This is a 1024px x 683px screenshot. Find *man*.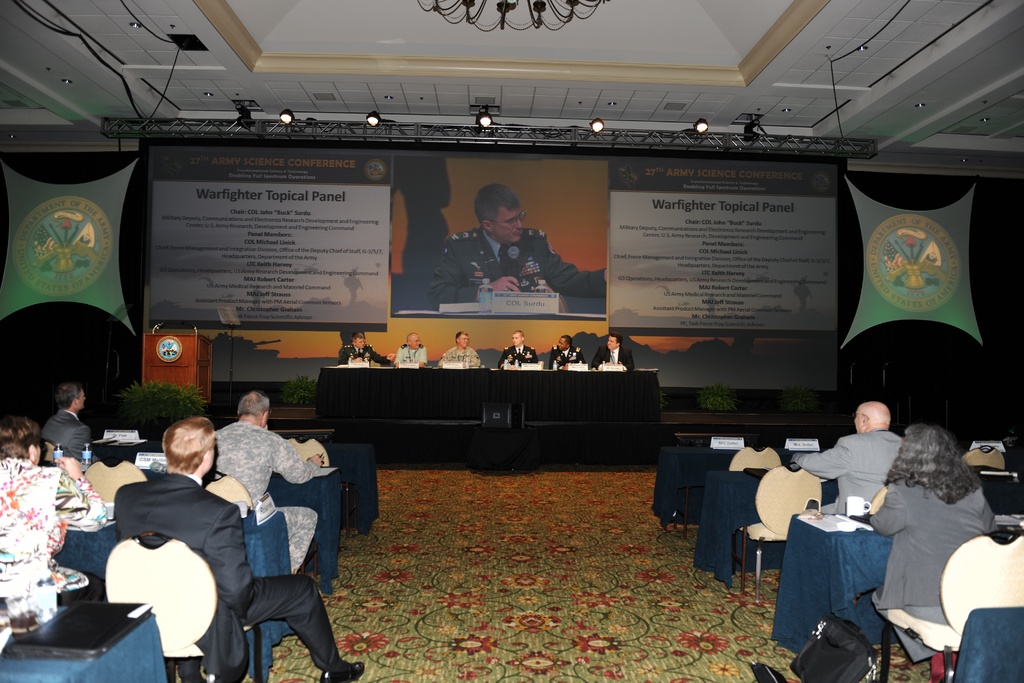
Bounding box: {"x1": 495, "y1": 330, "x2": 538, "y2": 364}.
